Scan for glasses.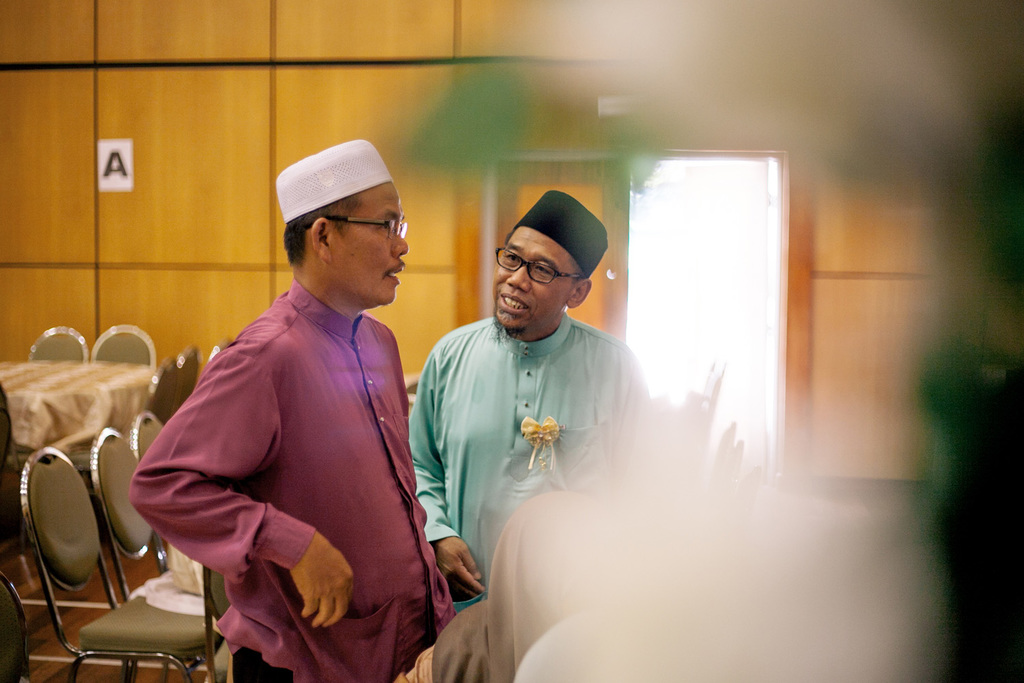
Scan result: BBox(305, 212, 406, 243).
